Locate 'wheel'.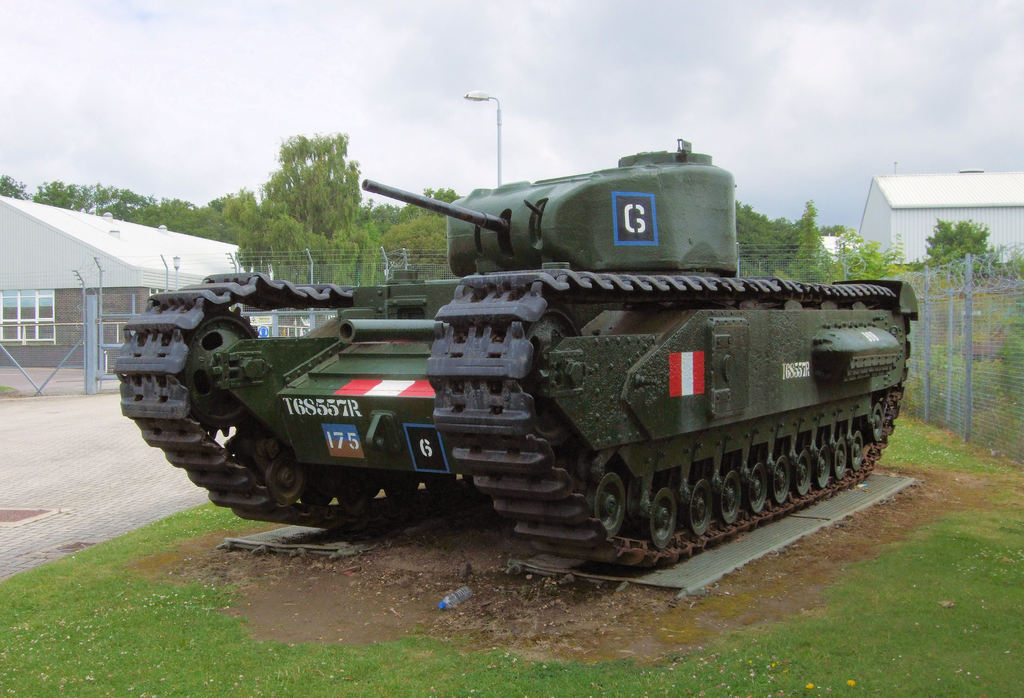
Bounding box: 189, 302, 257, 438.
